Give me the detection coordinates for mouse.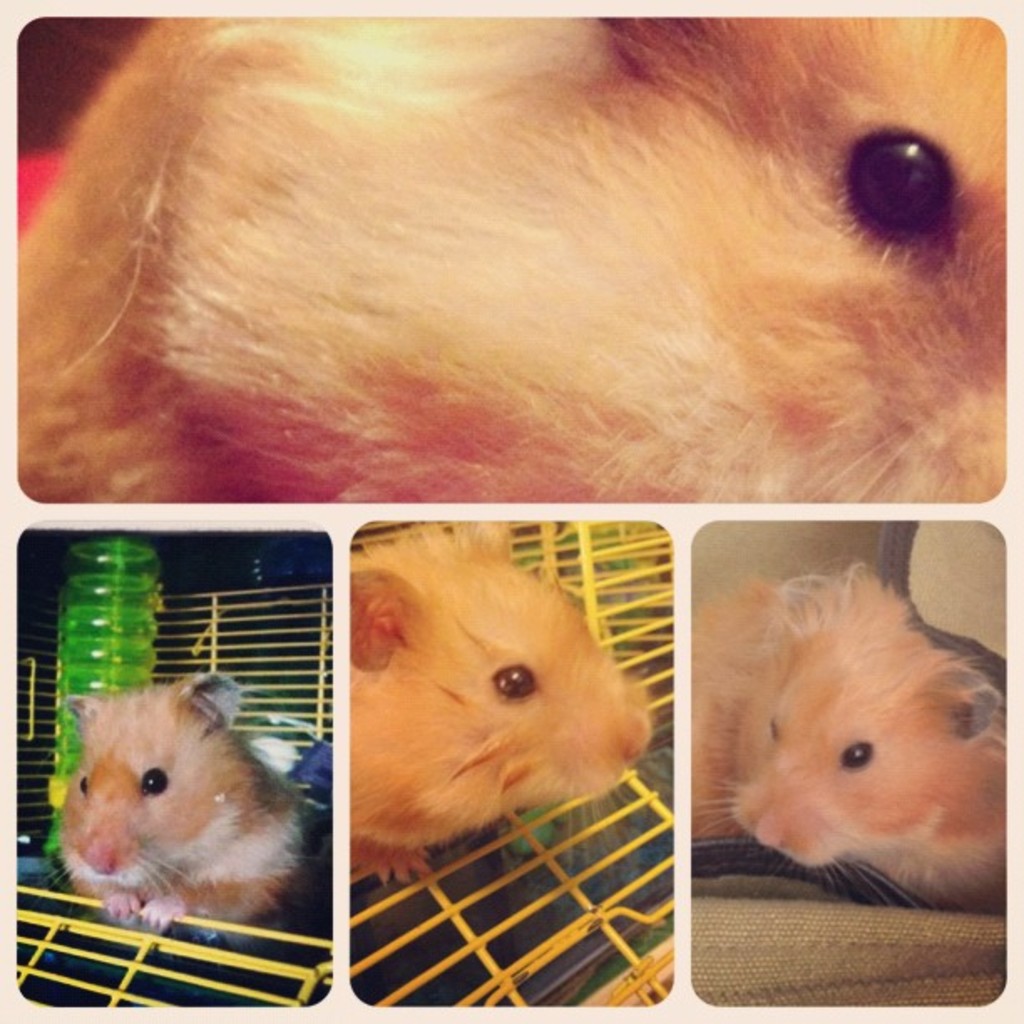
<box>37,674,318,955</box>.
